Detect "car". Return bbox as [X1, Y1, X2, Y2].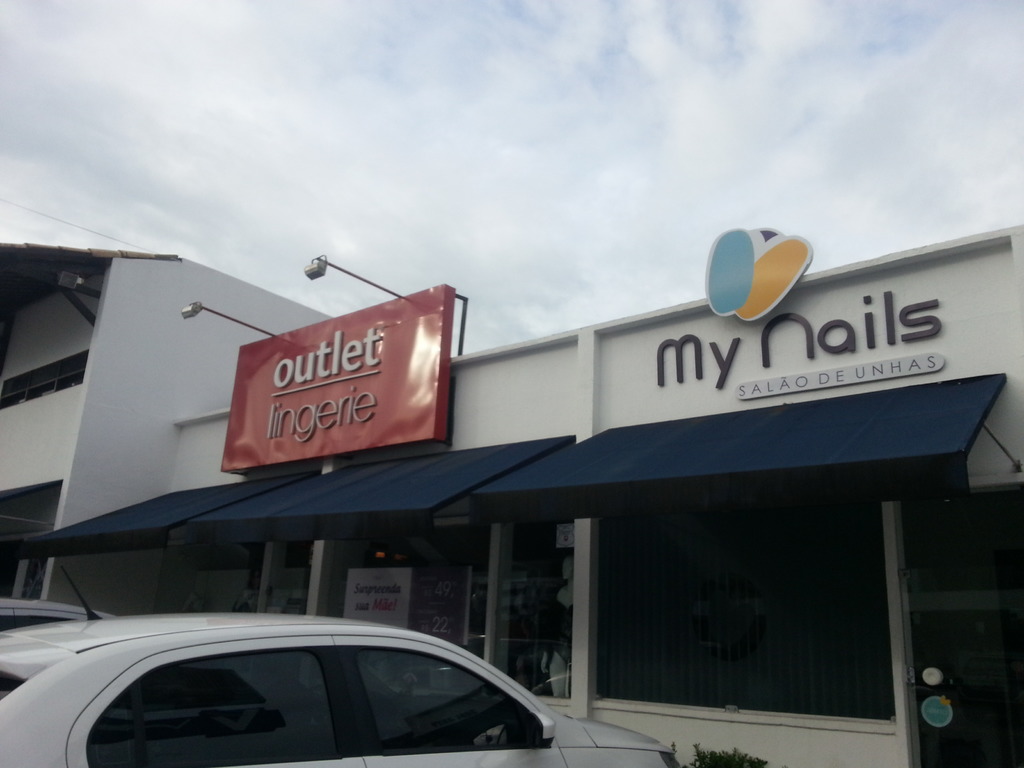
[0, 596, 116, 634].
